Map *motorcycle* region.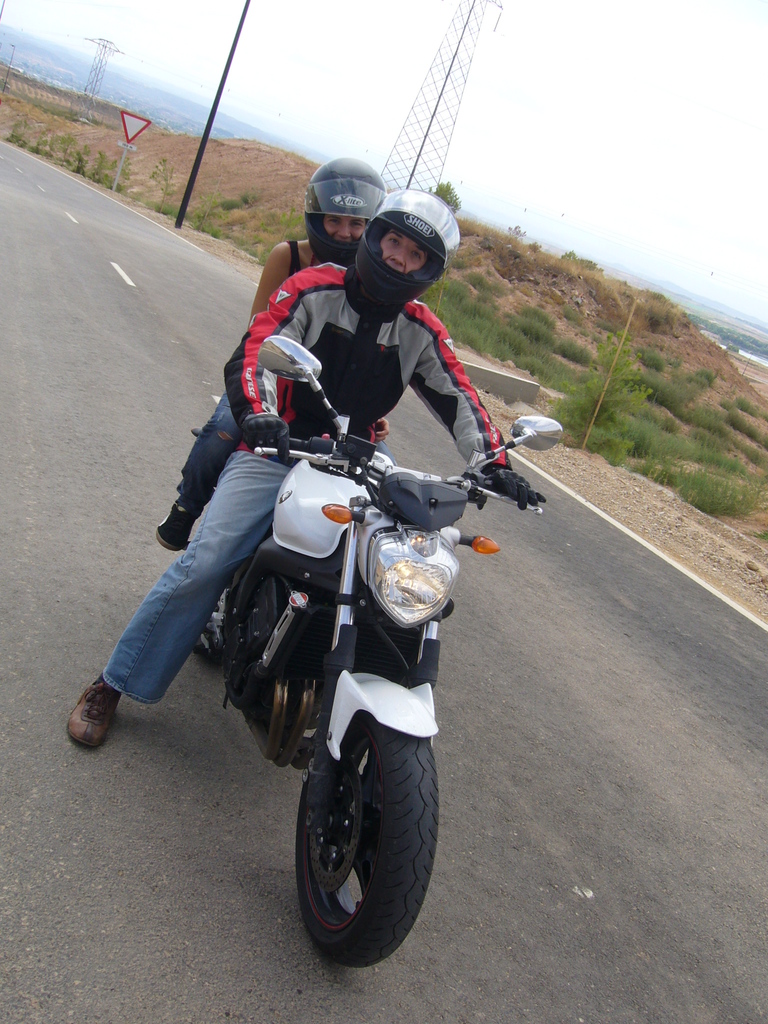
Mapped to select_region(191, 330, 561, 972).
